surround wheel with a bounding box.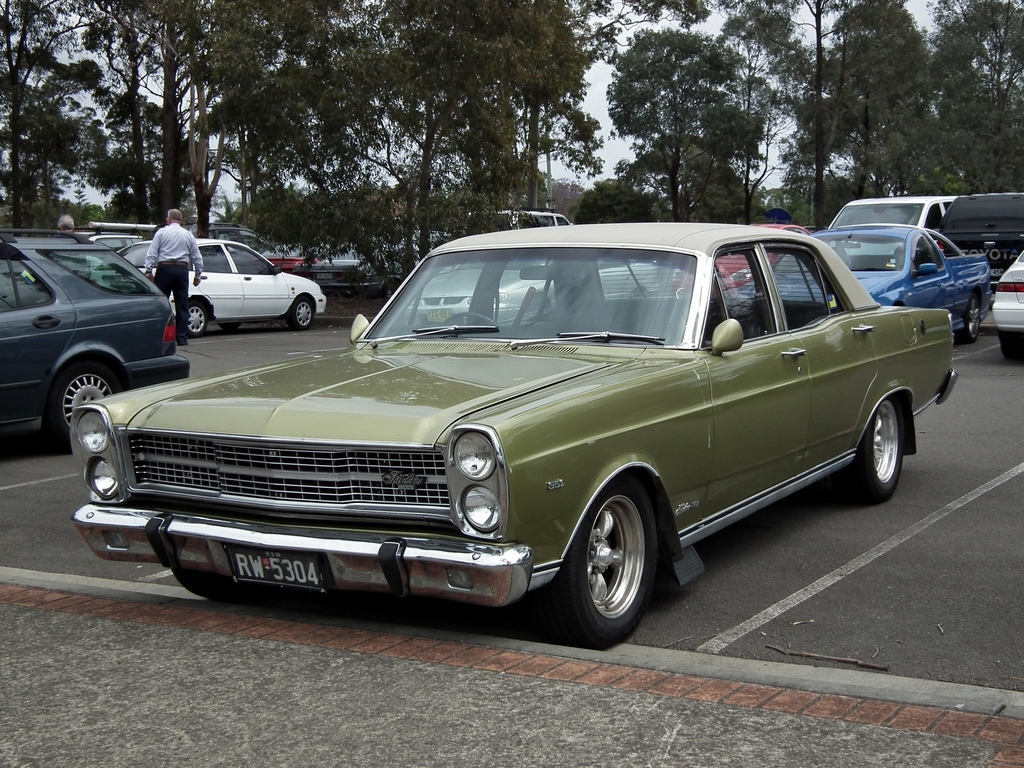
locate(836, 397, 908, 513).
